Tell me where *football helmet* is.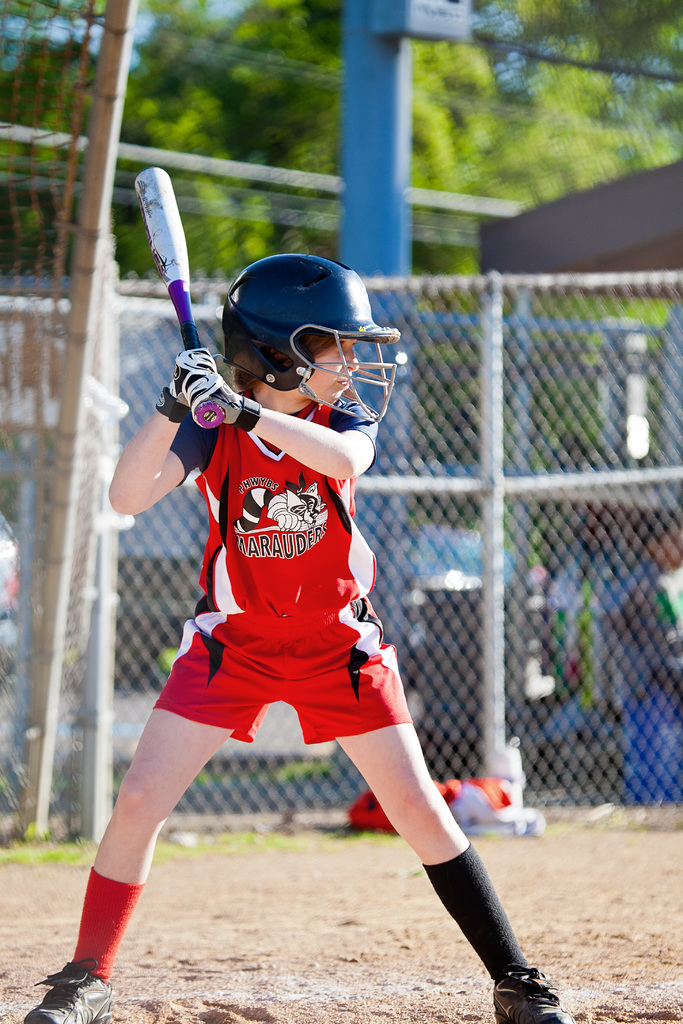
*football helmet* is at Rect(193, 253, 415, 419).
